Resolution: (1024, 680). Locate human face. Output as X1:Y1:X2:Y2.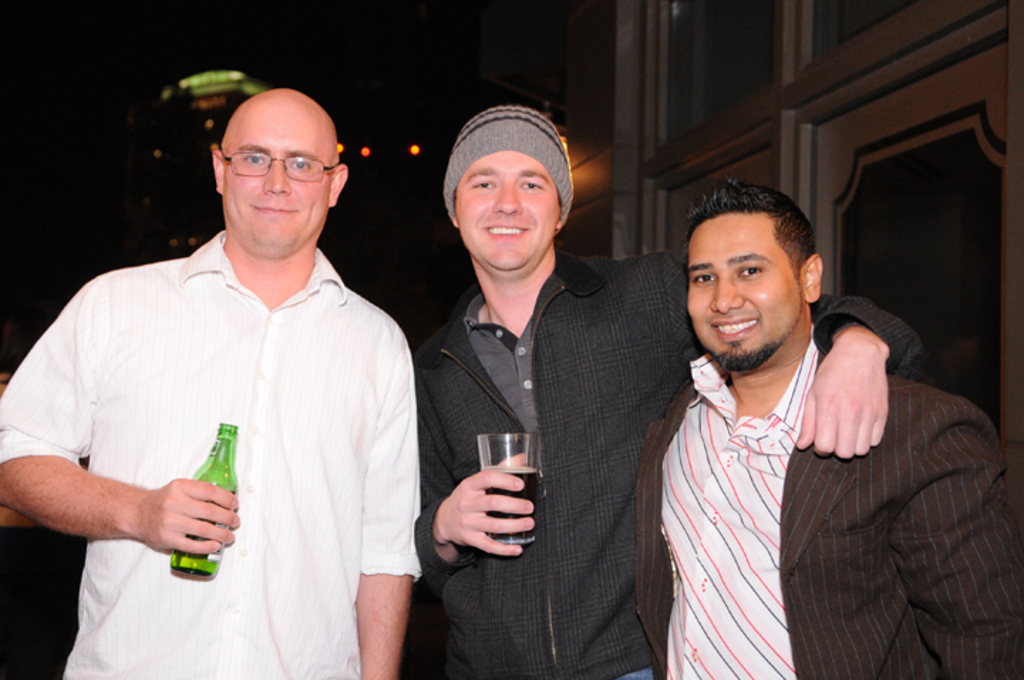
688:216:798:363.
